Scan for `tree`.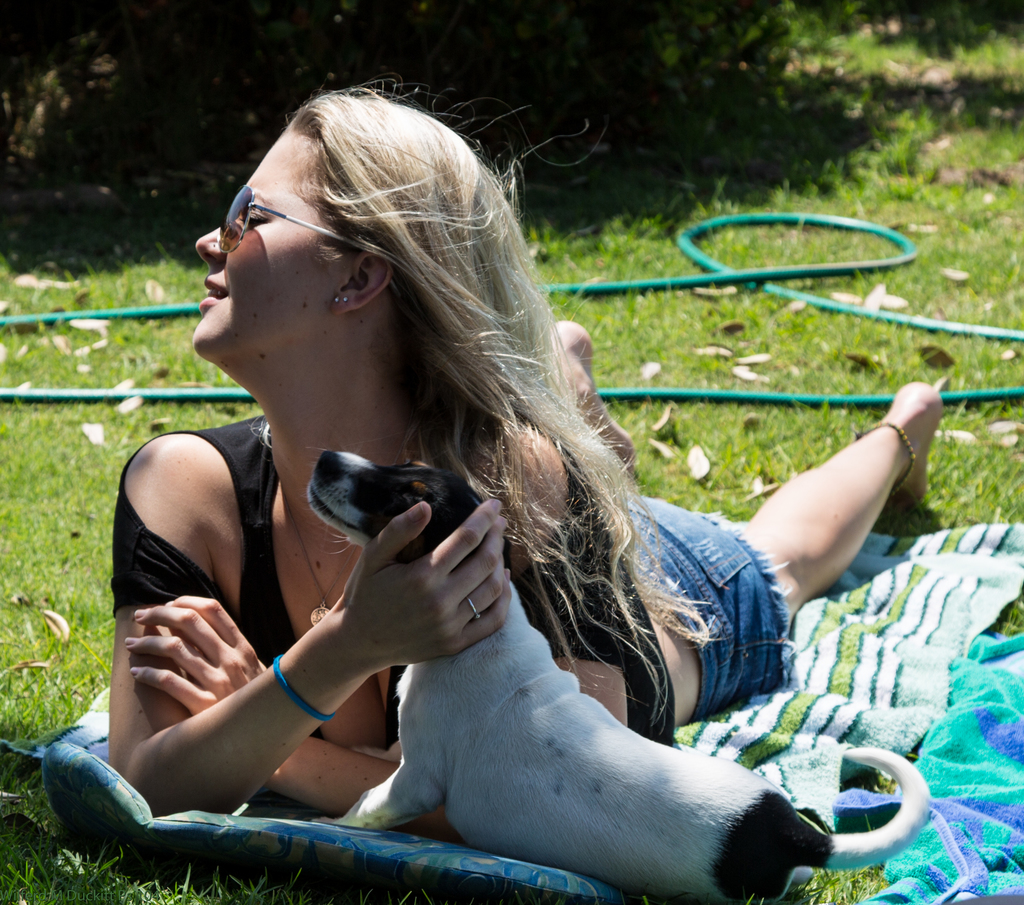
Scan result: {"x1": 0, "y1": 0, "x2": 987, "y2": 247}.
